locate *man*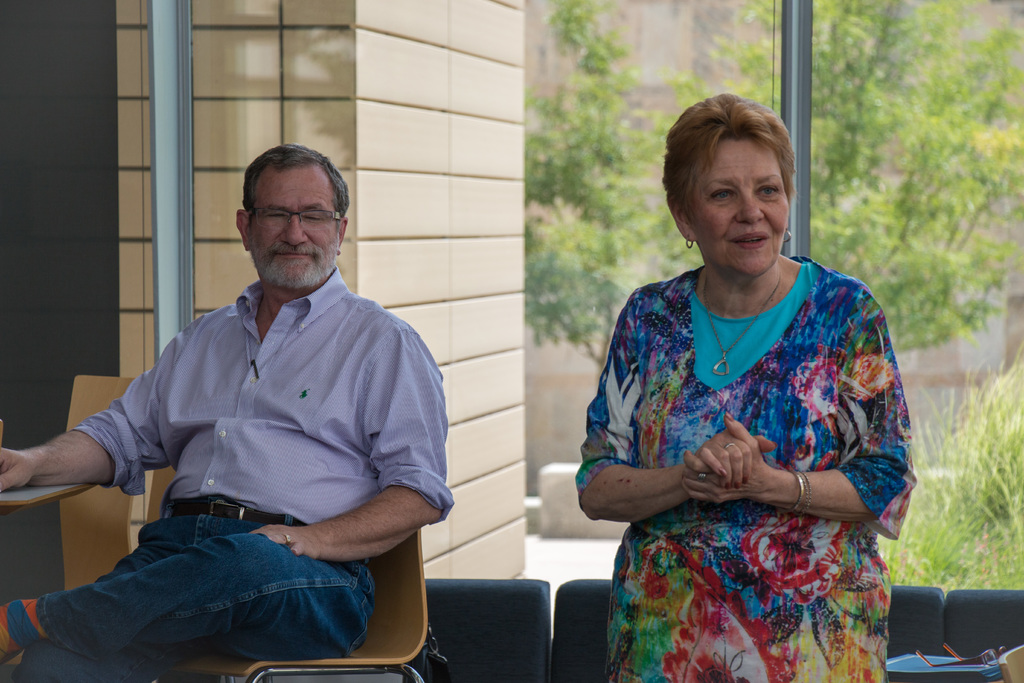
x1=40 y1=142 x2=465 y2=669
